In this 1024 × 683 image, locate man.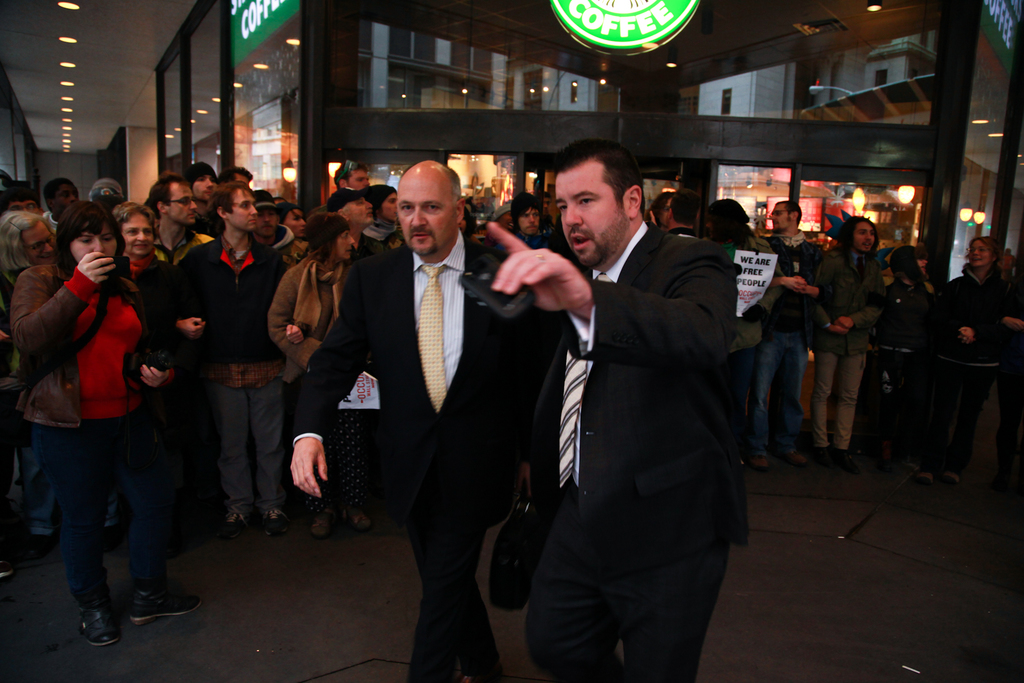
Bounding box: [174, 182, 286, 527].
